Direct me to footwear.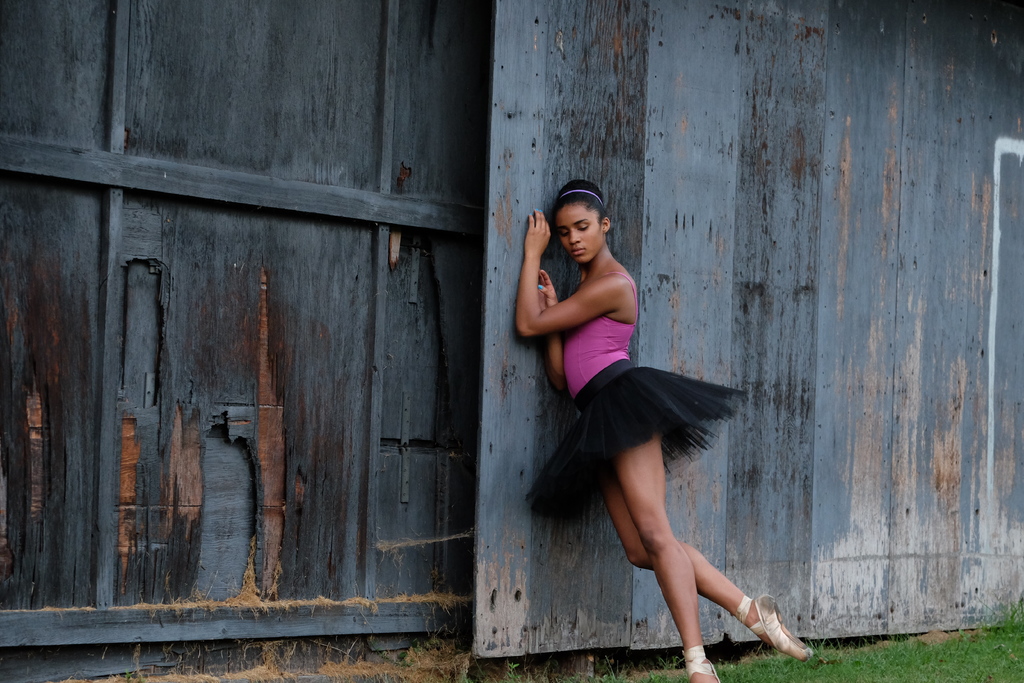
Direction: [732,588,797,667].
